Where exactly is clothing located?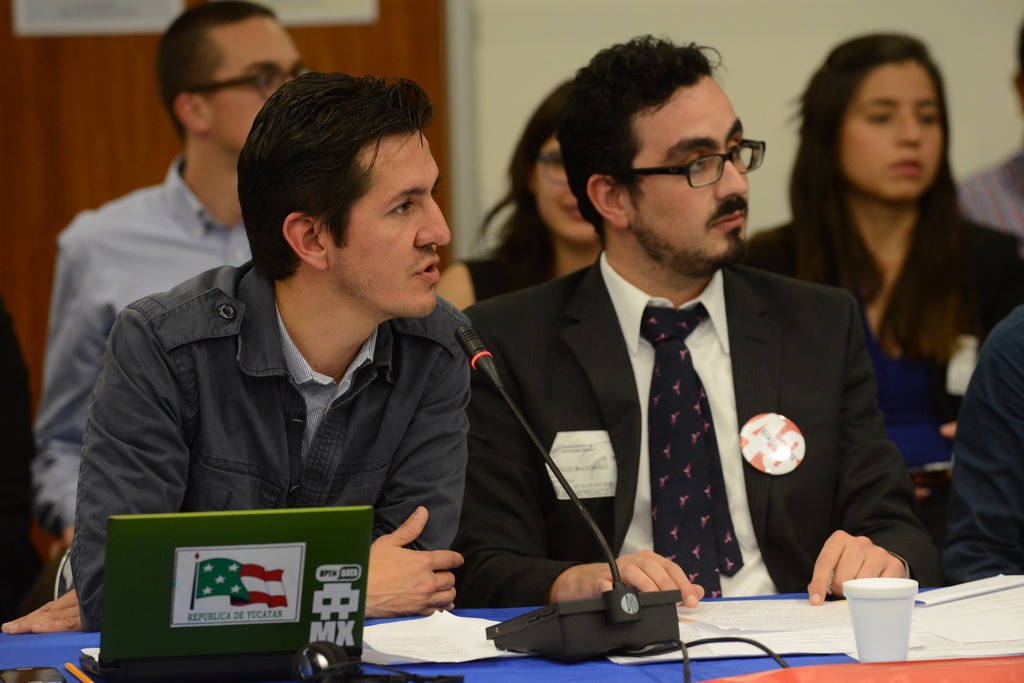
Its bounding box is 937,299,1023,577.
